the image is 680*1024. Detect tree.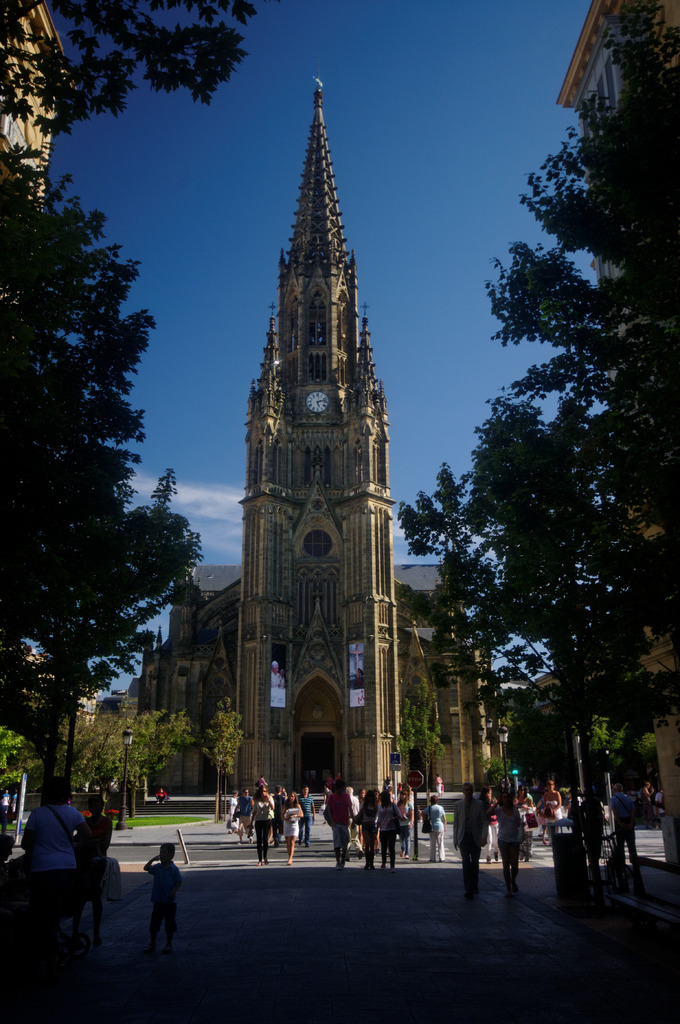
Detection: <region>212, 696, 243, 824</region>.
